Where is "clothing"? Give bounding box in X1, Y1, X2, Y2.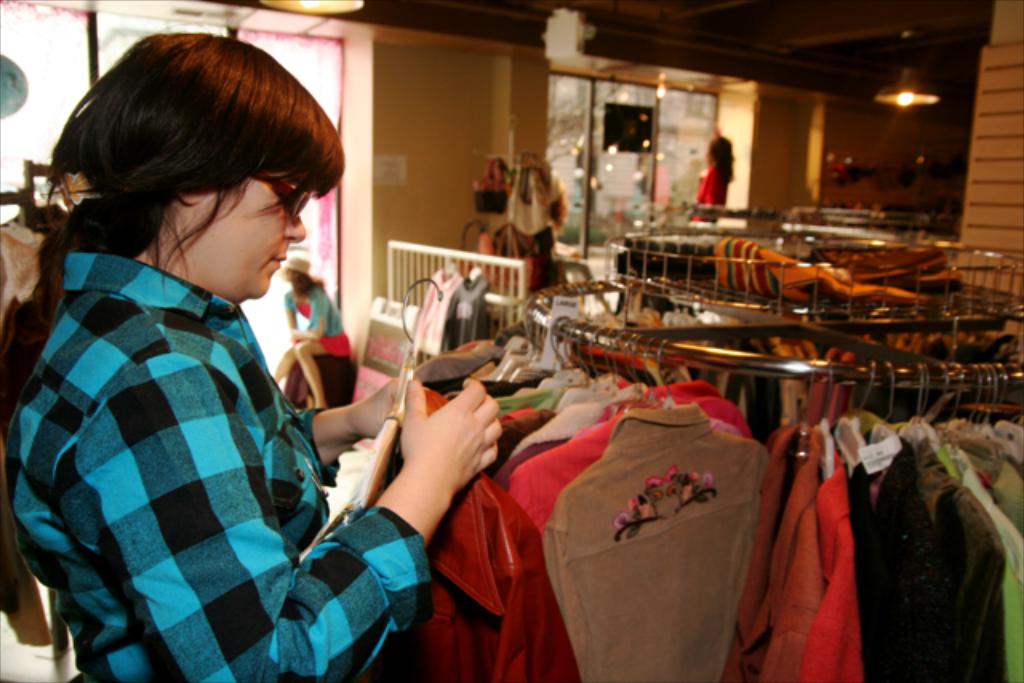
968, 390, 1022, 681.
